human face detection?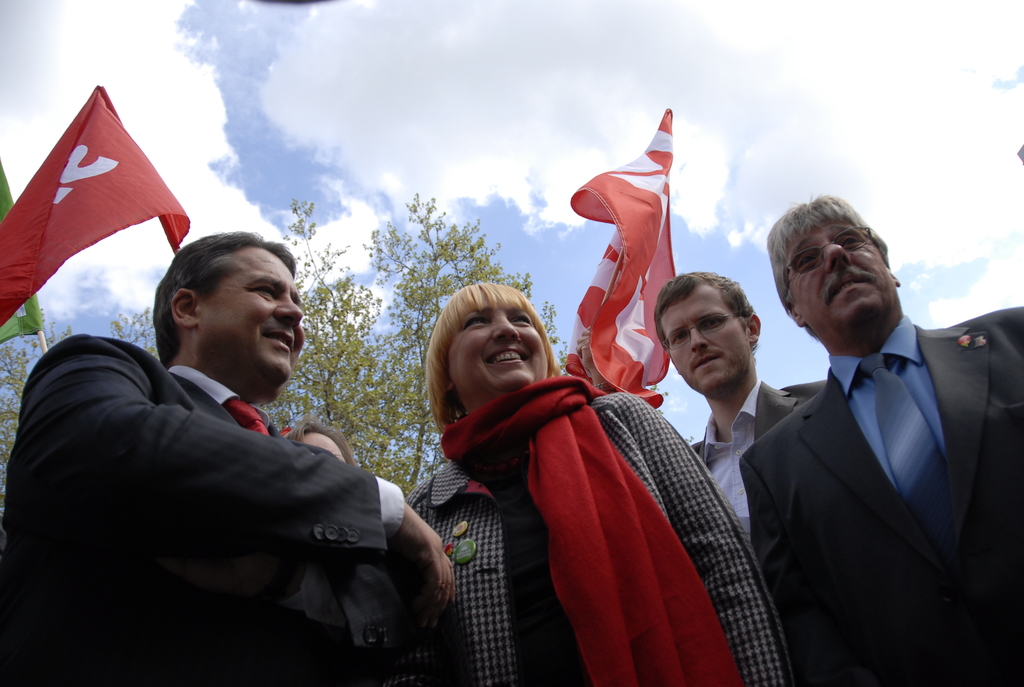
(664, 285, 750, 393)
